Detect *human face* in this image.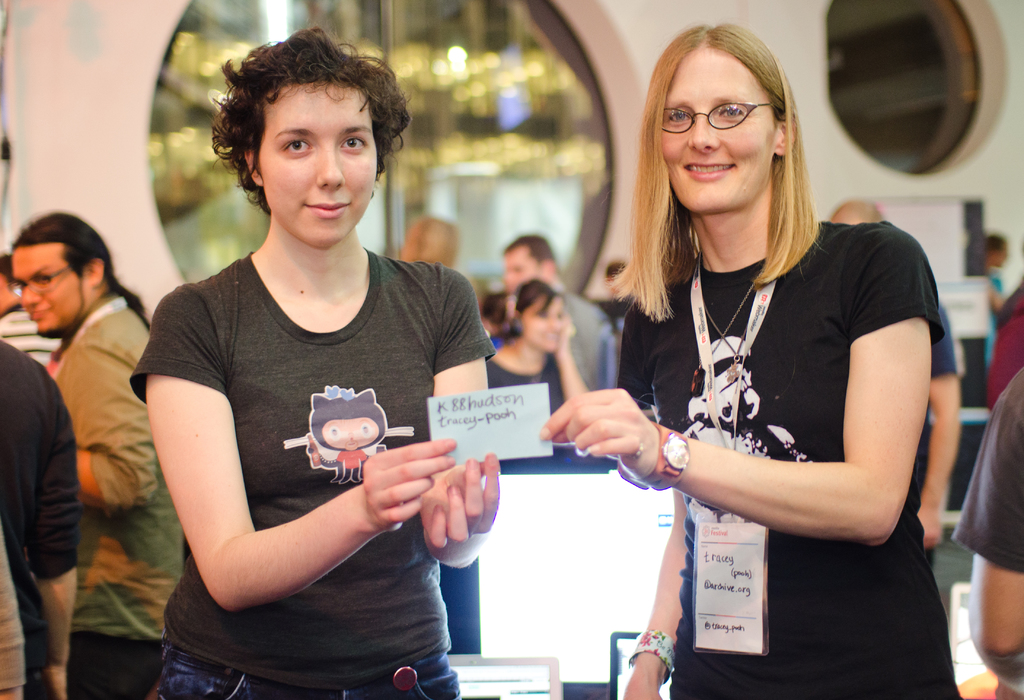
Detection: pyautogui.locateOnScreen(522, 298, 565, 353).
